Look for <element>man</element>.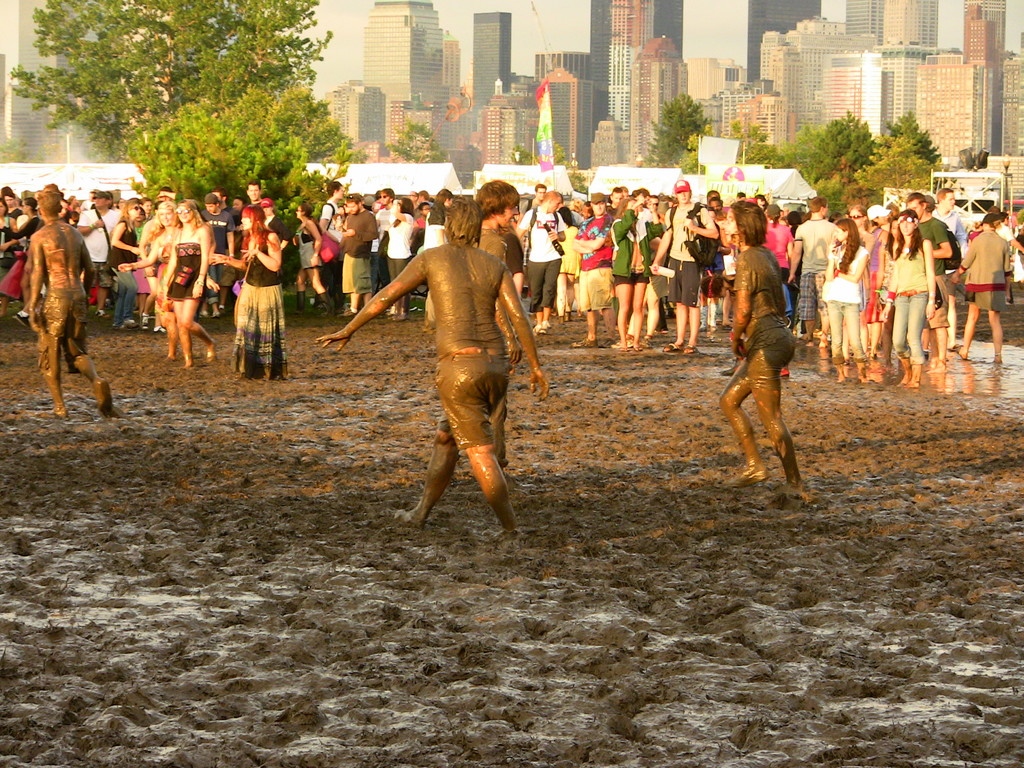
Found: x1=784, y1=193, x2=842, y2=342.
